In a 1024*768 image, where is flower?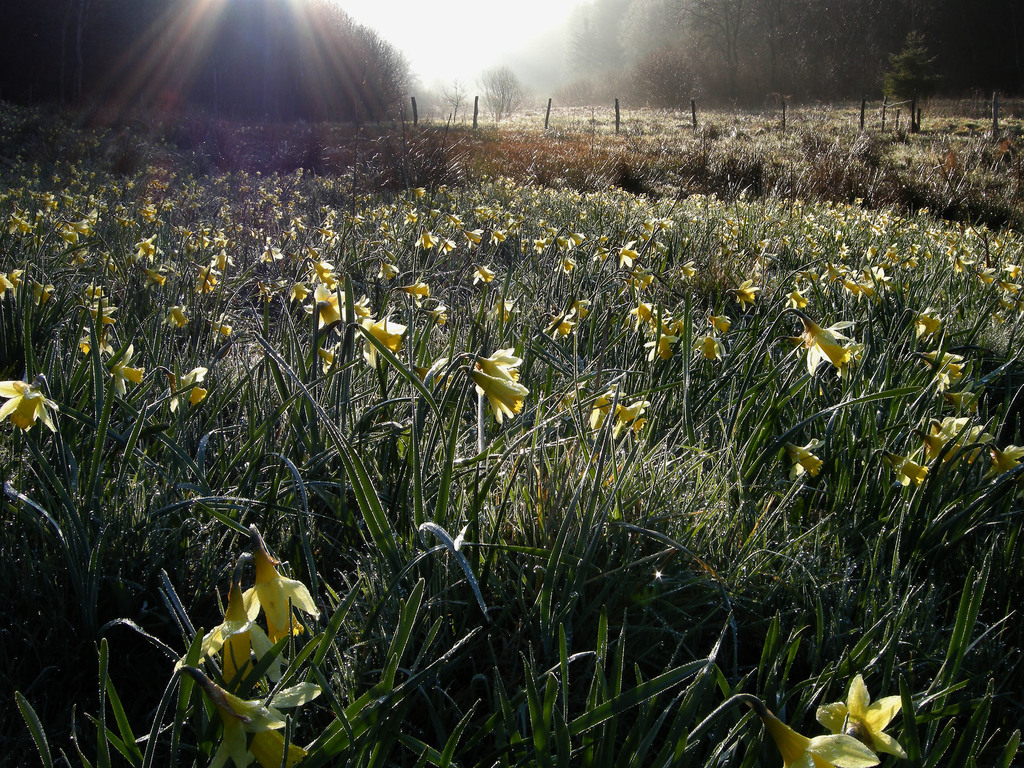
locate(938, 417, 986, 449).
